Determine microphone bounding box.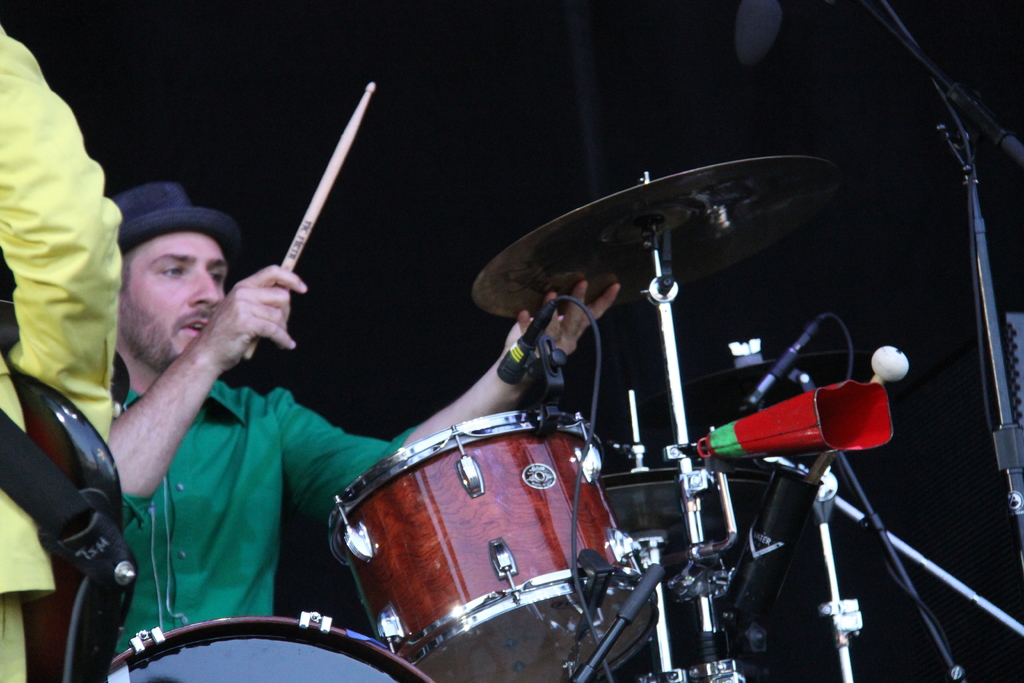
Determined: 735 316 830 417.
